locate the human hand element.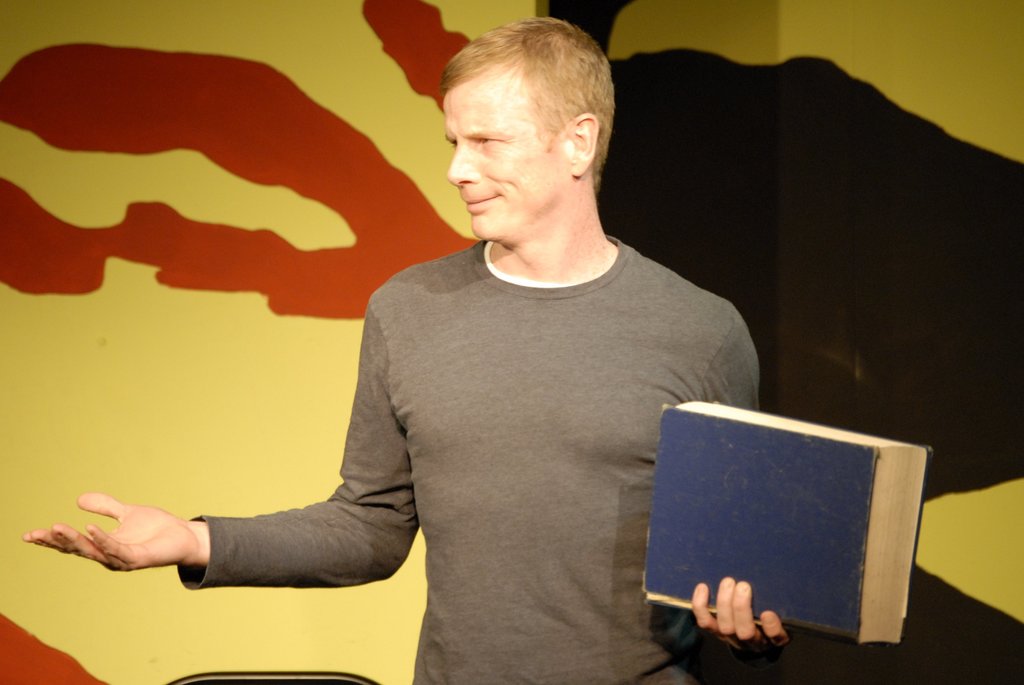
Element bbox: bbox=(54, 495, 189, 581).
